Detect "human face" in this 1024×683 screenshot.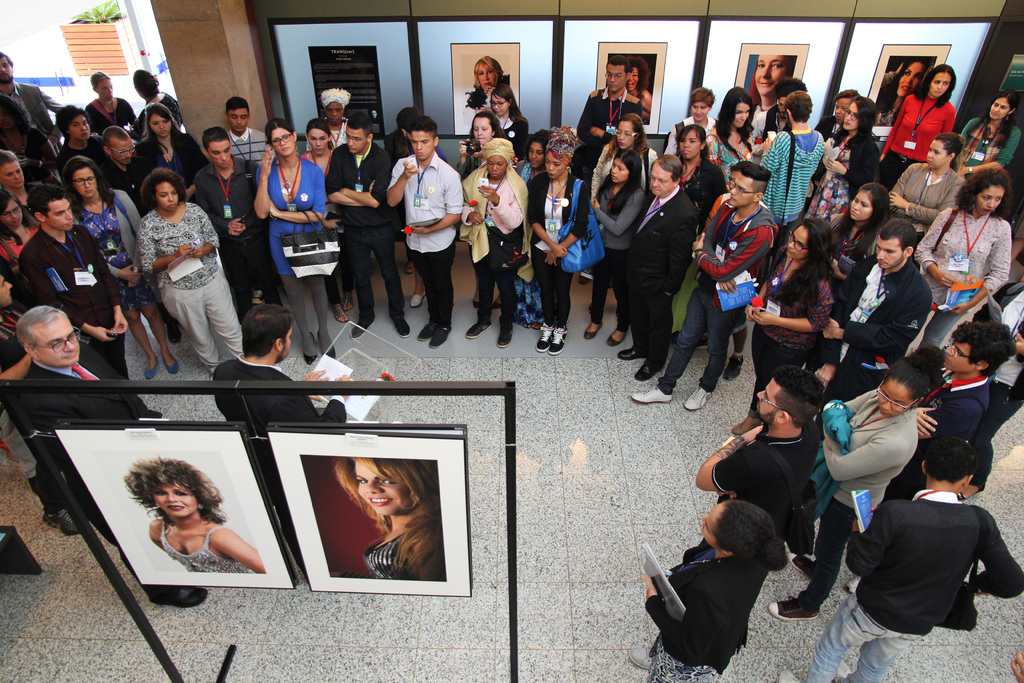
Detection: <region>310, 131, 324, 151</region>.
